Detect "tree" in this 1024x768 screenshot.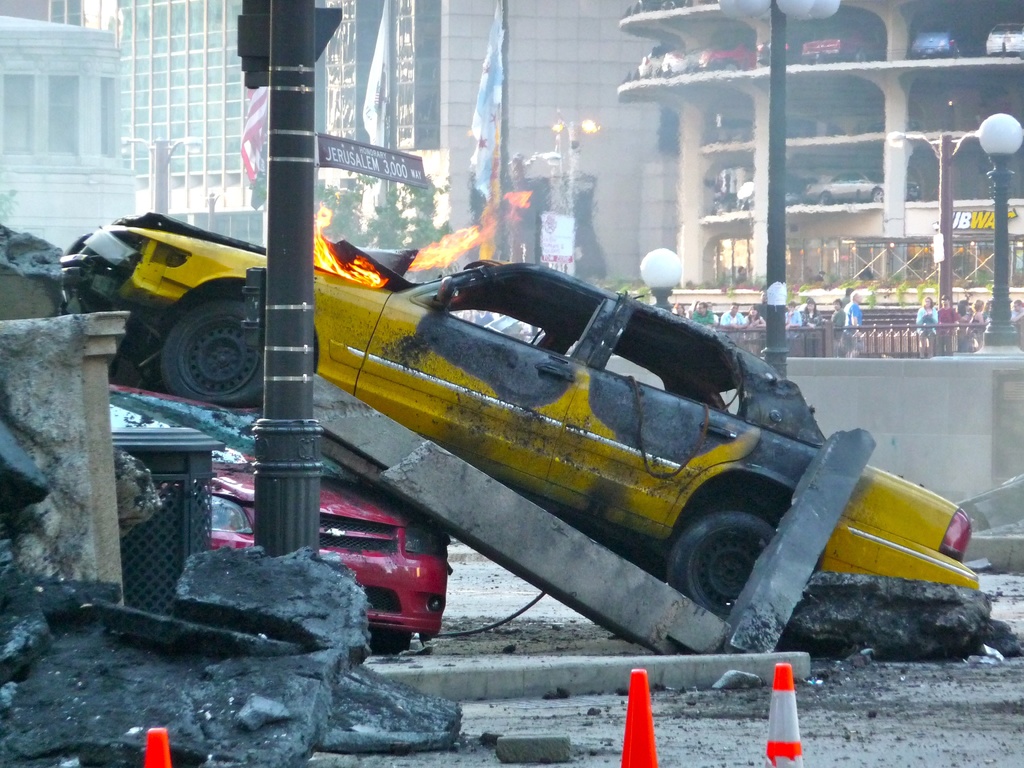
Detection: bbox=[401, 175, 442, 248].
